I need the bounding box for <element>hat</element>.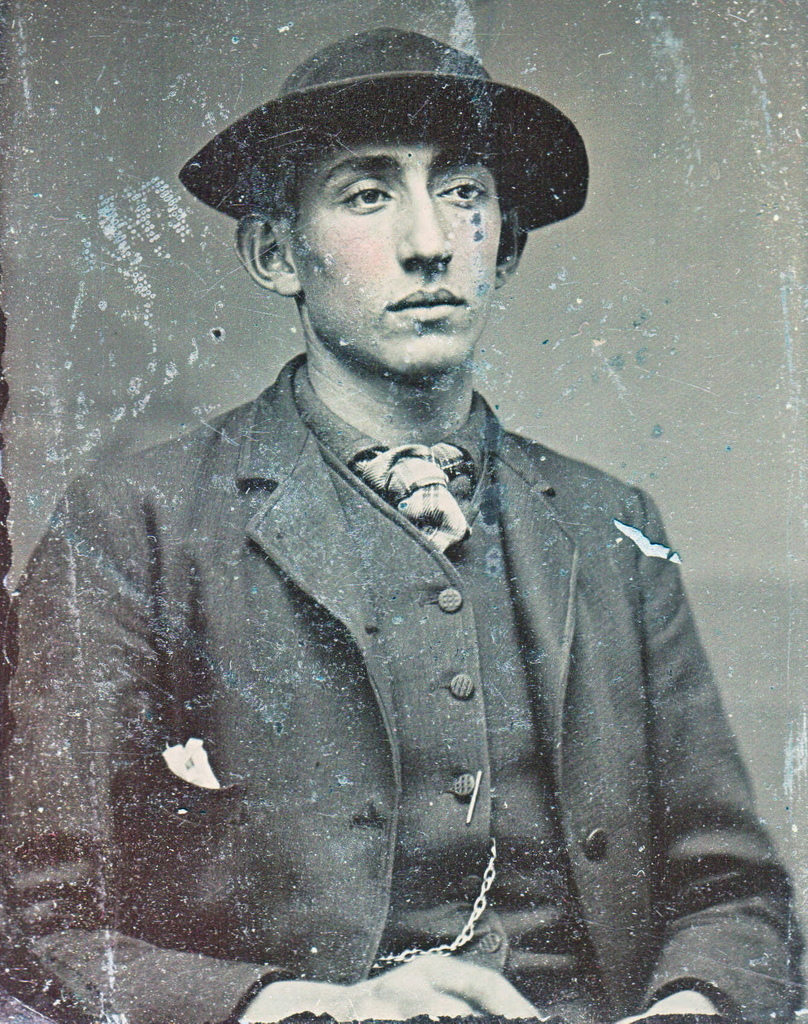
Here it is: [left=177, top=26, right=594, bottom=241].
